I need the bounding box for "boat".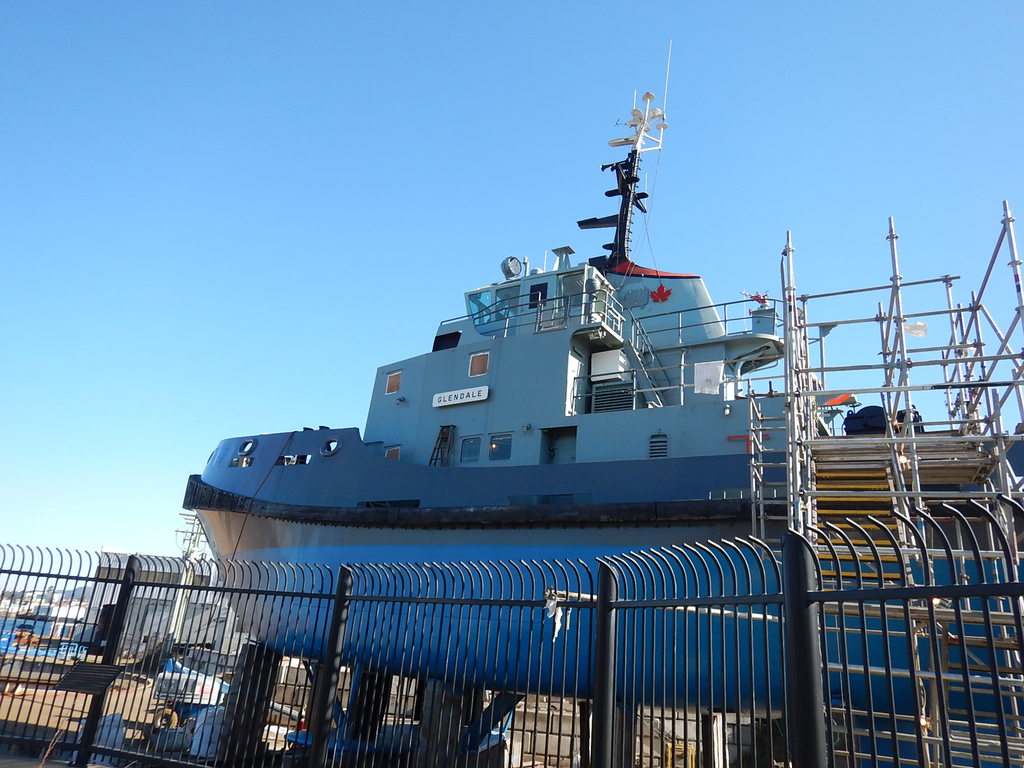
Here it is: select_region(181, 36, 1023, 767).
